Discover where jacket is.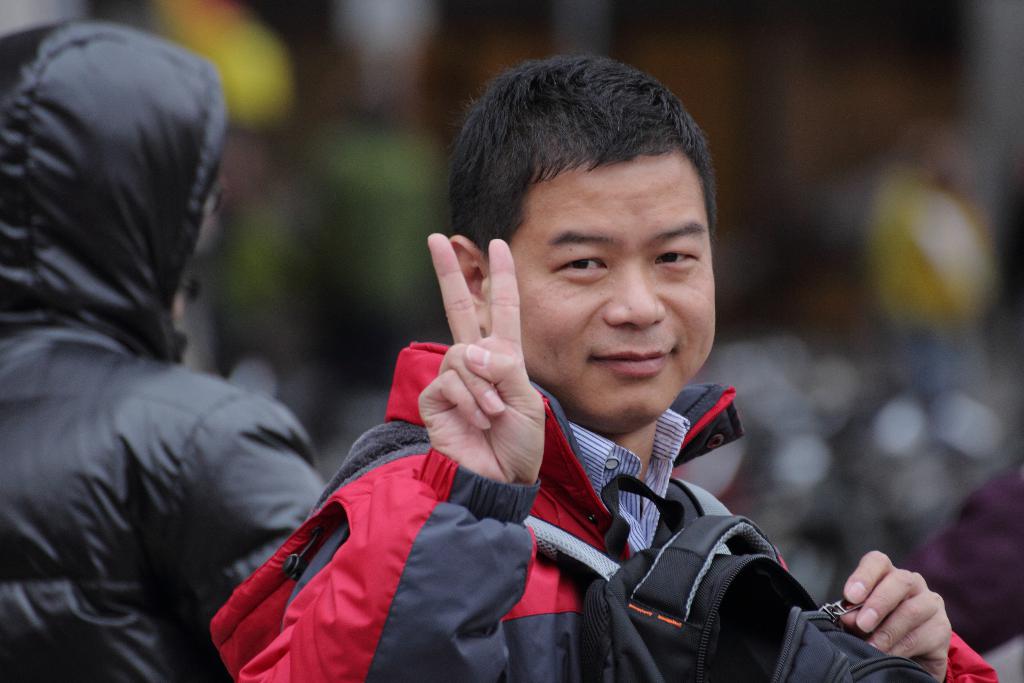
Discovered at rect(0, 20, 330, 682).
